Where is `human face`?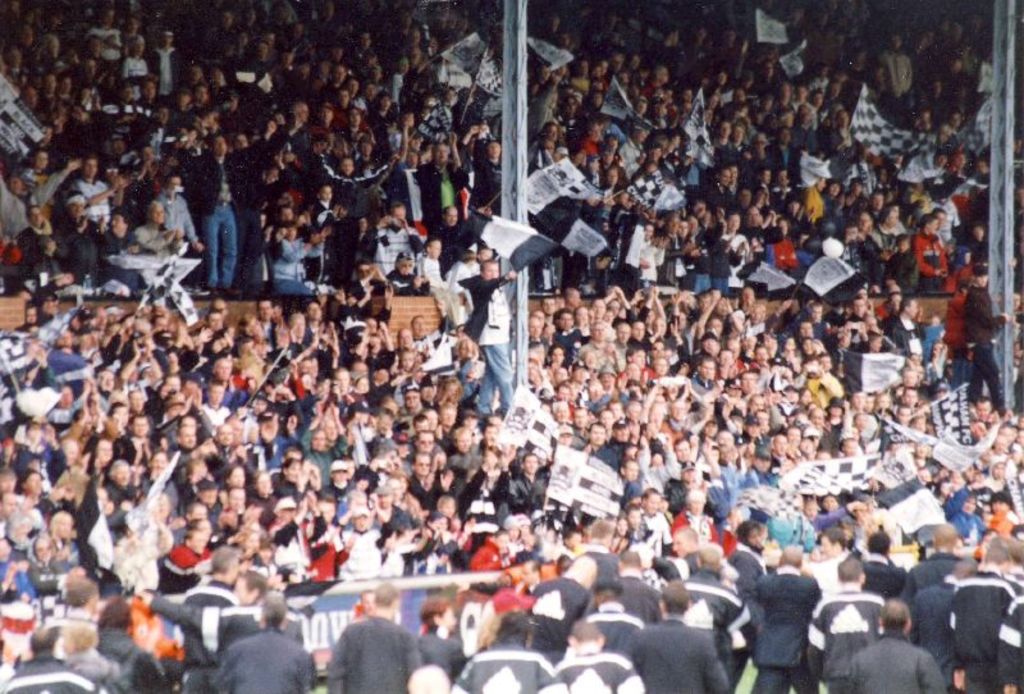
(left=483, top=426, right=500, bottom=443).
